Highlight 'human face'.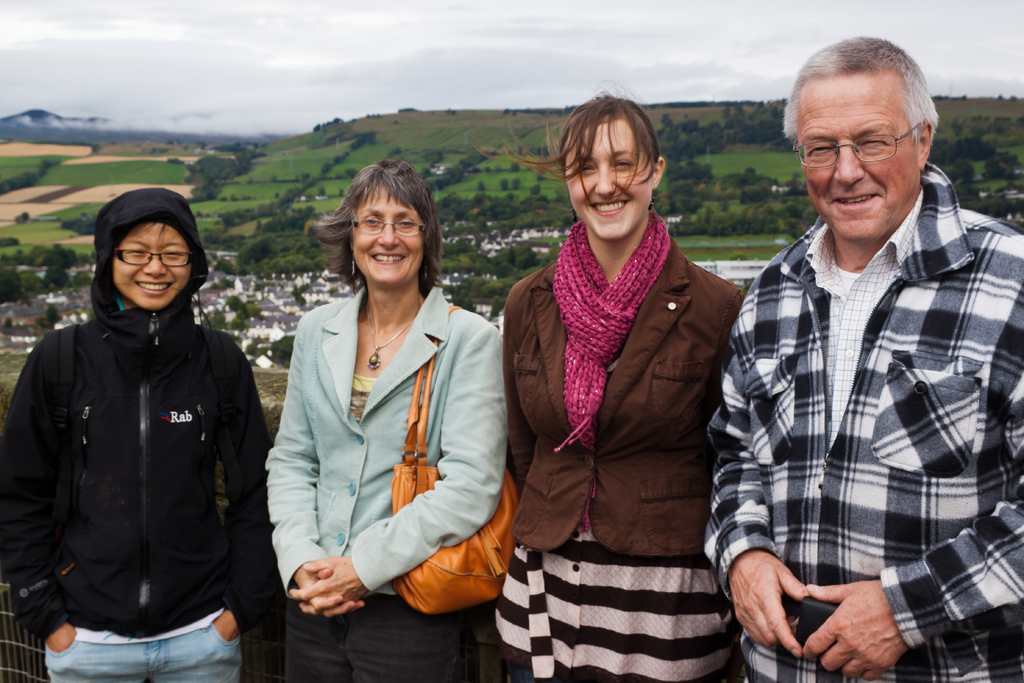
Highlighted region: 566,117,657,245.
